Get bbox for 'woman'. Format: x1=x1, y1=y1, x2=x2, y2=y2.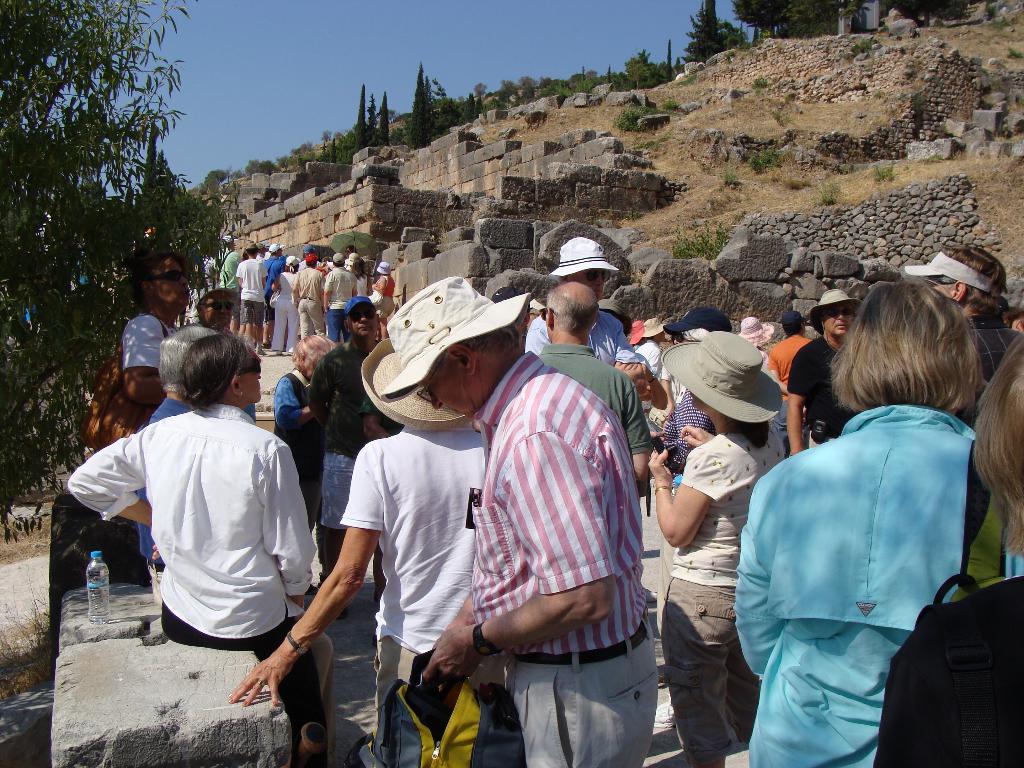
x1=367, y1=262, x2=397, y2=339.
